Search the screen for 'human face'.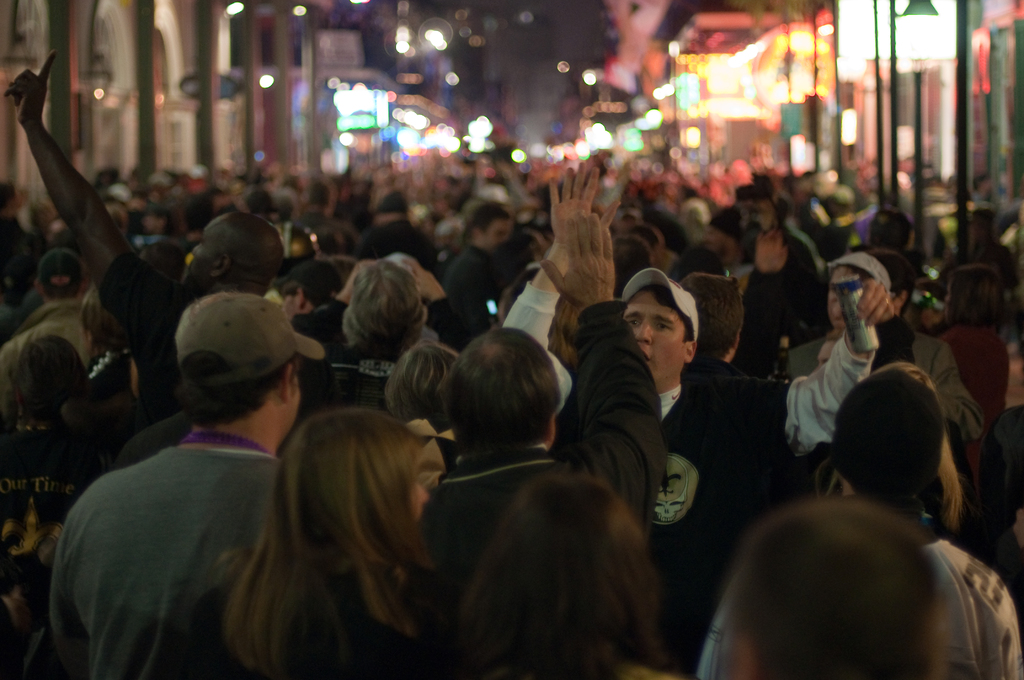
Found at <bbox>630, 292, 689, 384</bbox>.
